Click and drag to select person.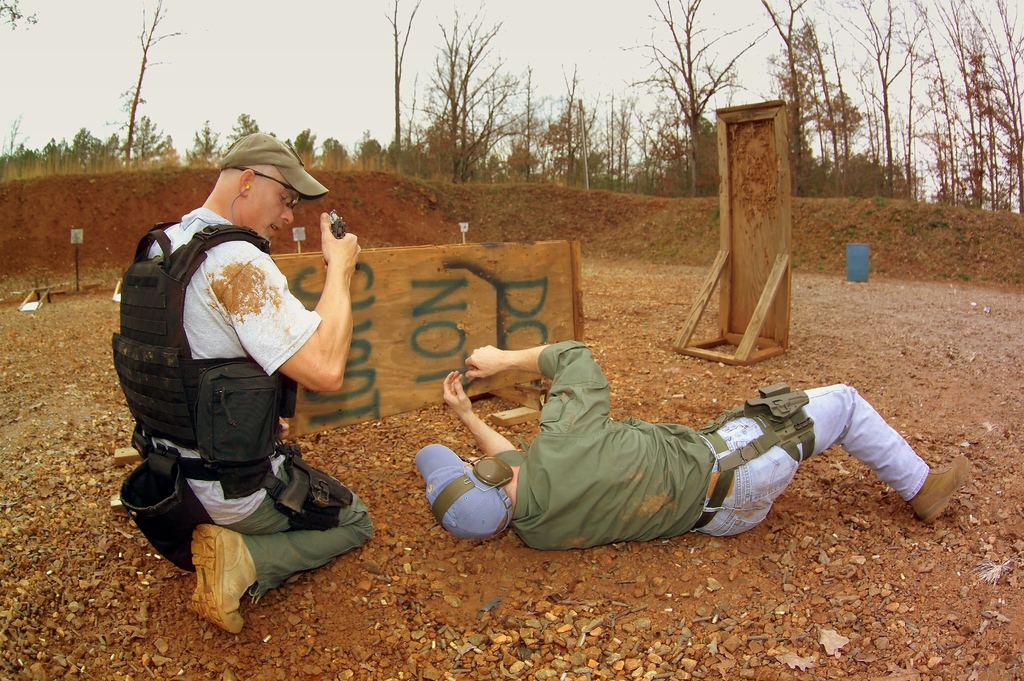
Selection: [111,131,372,632].
